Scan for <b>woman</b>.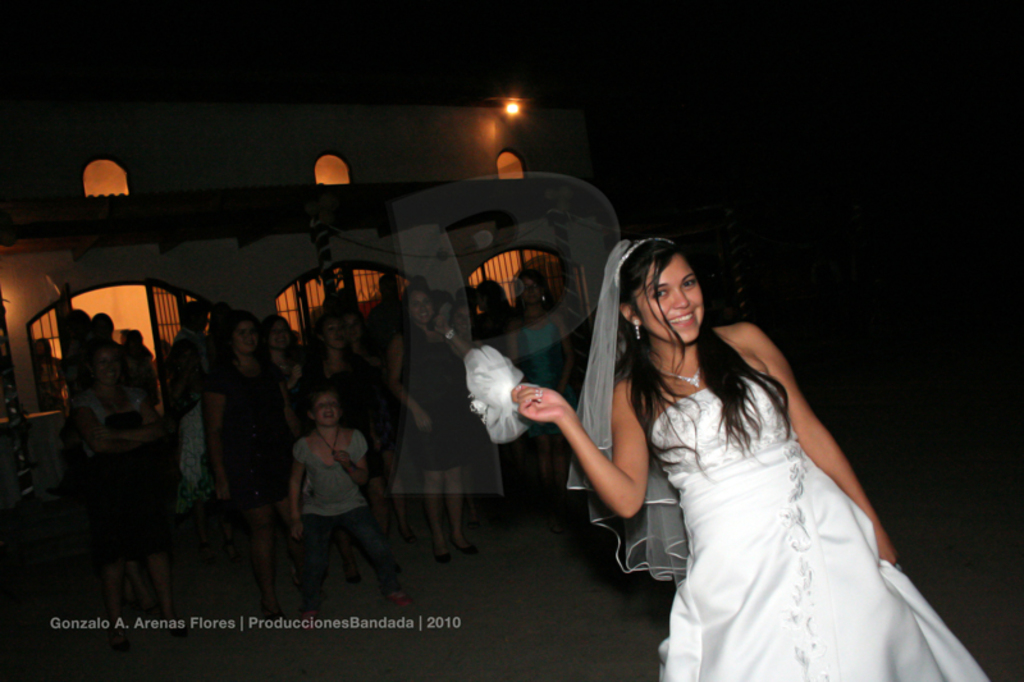
Scan result: BBox(261, 308, 307, 407).
